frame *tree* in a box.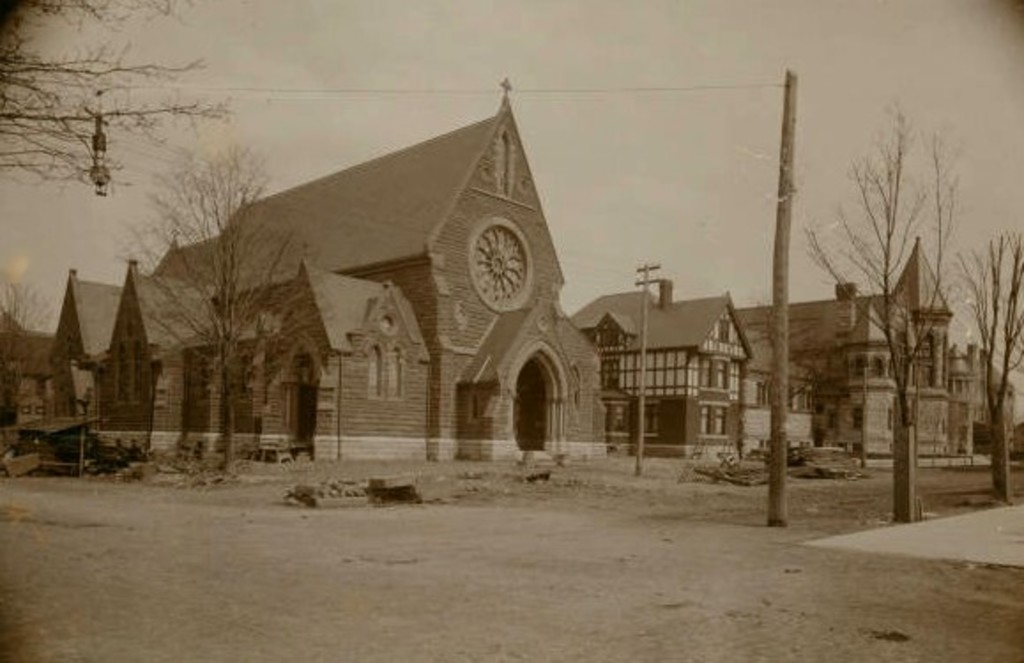
box=[948, 232, 1022, 511].
